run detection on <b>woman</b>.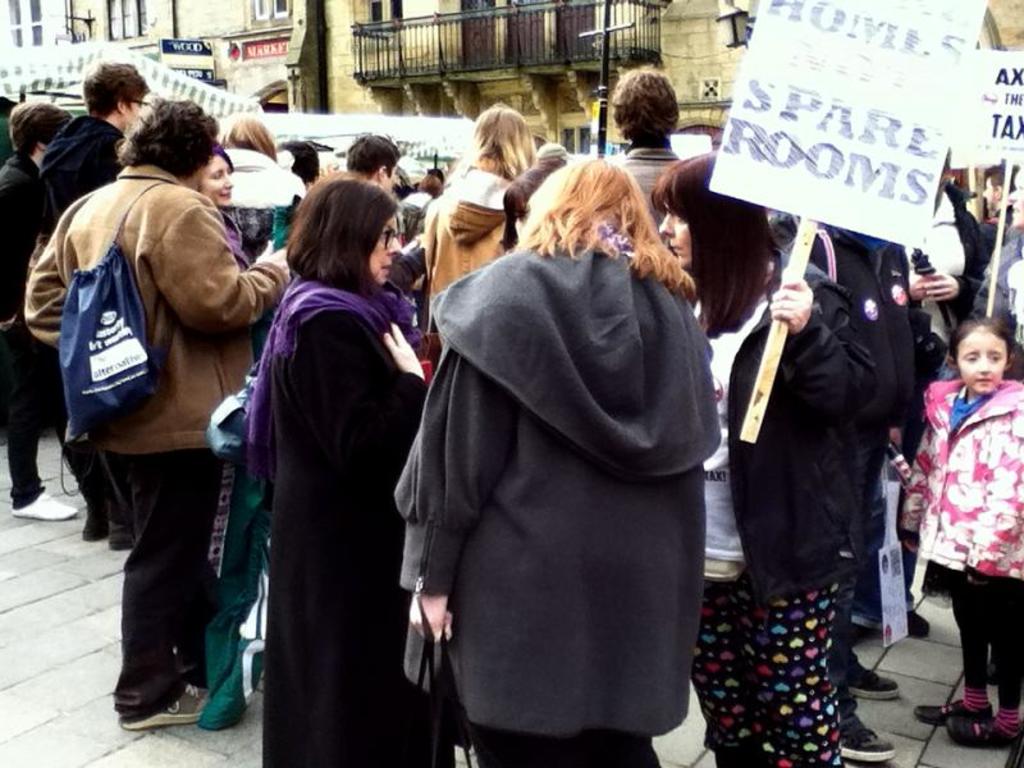
Result: left=392, top=151, right=721, bottom=767.
